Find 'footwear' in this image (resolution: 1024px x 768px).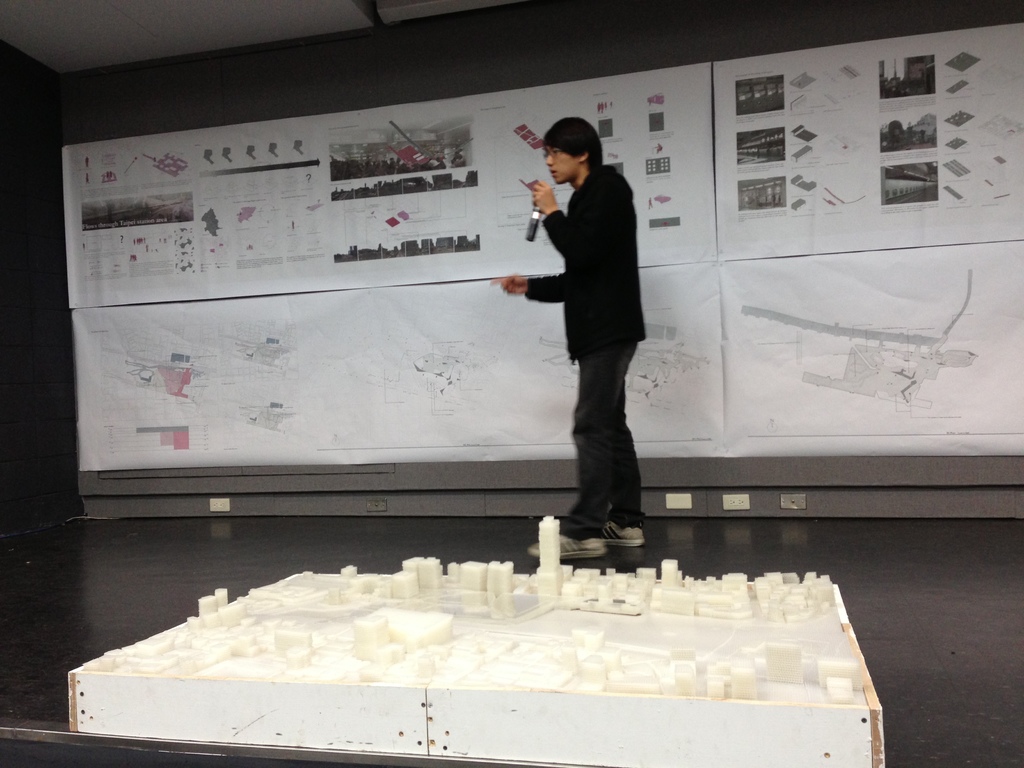
box(608, 517, 645, 546).
